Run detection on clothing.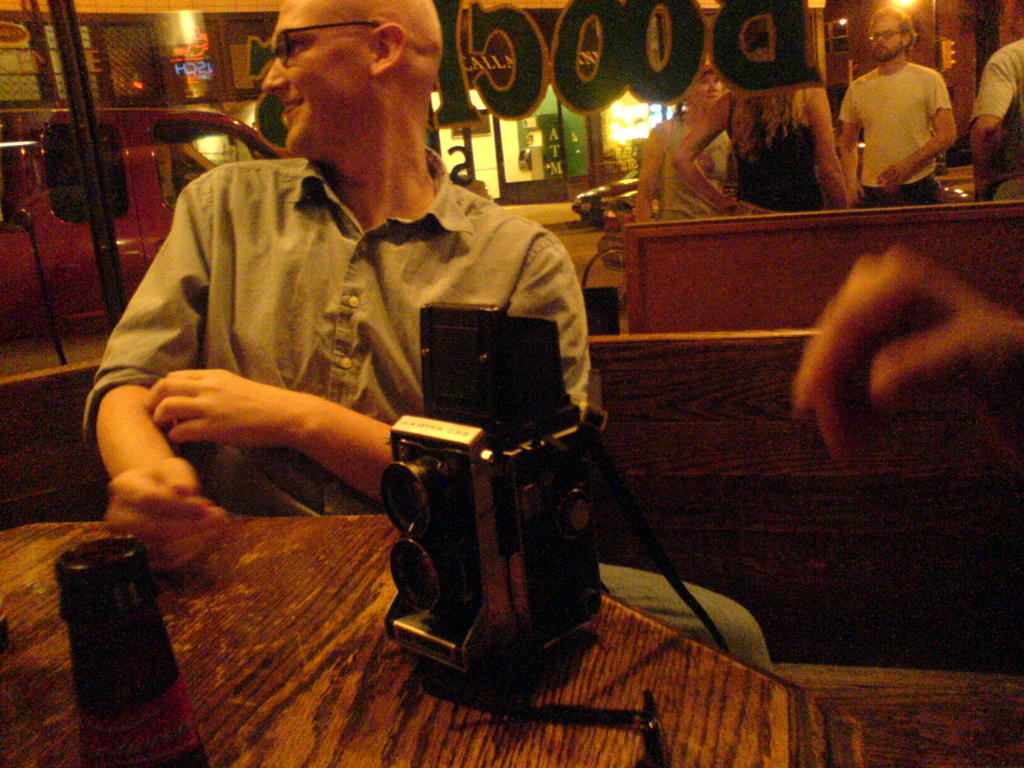
Result: detection(68, 92, 668, 659).
